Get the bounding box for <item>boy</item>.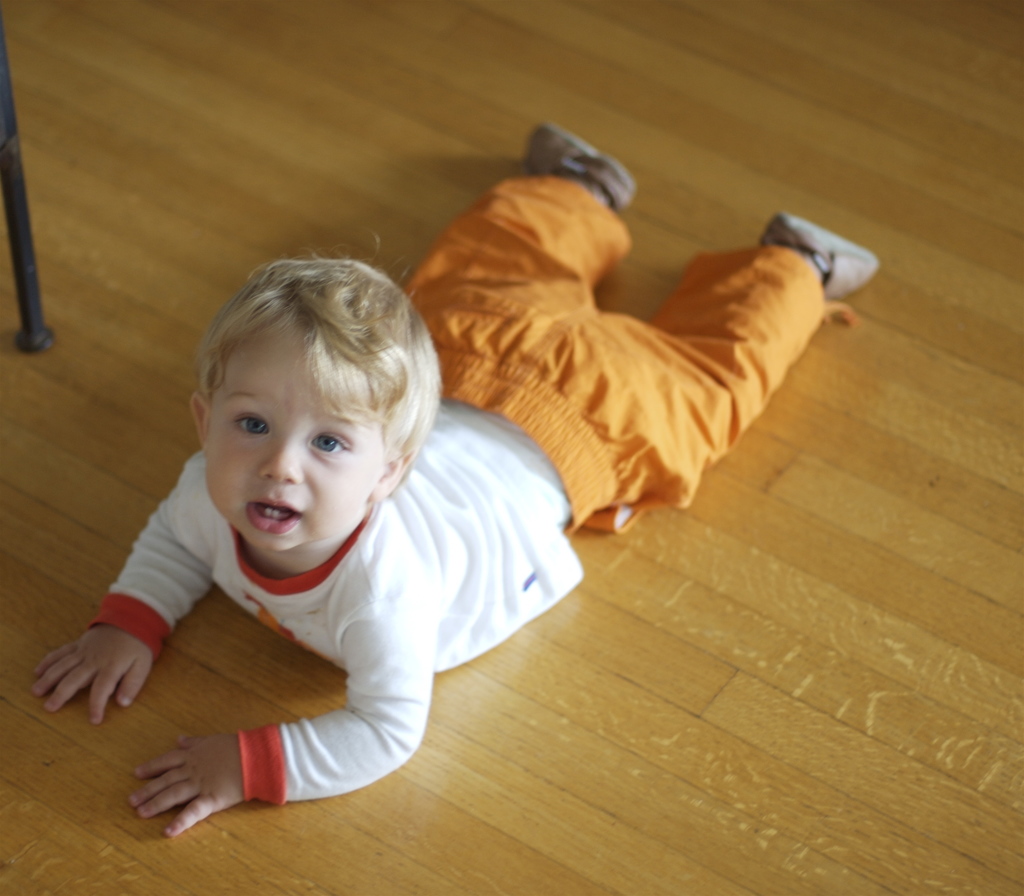
pyautogui.locateOnScreen(101, 166, 678, 836).
